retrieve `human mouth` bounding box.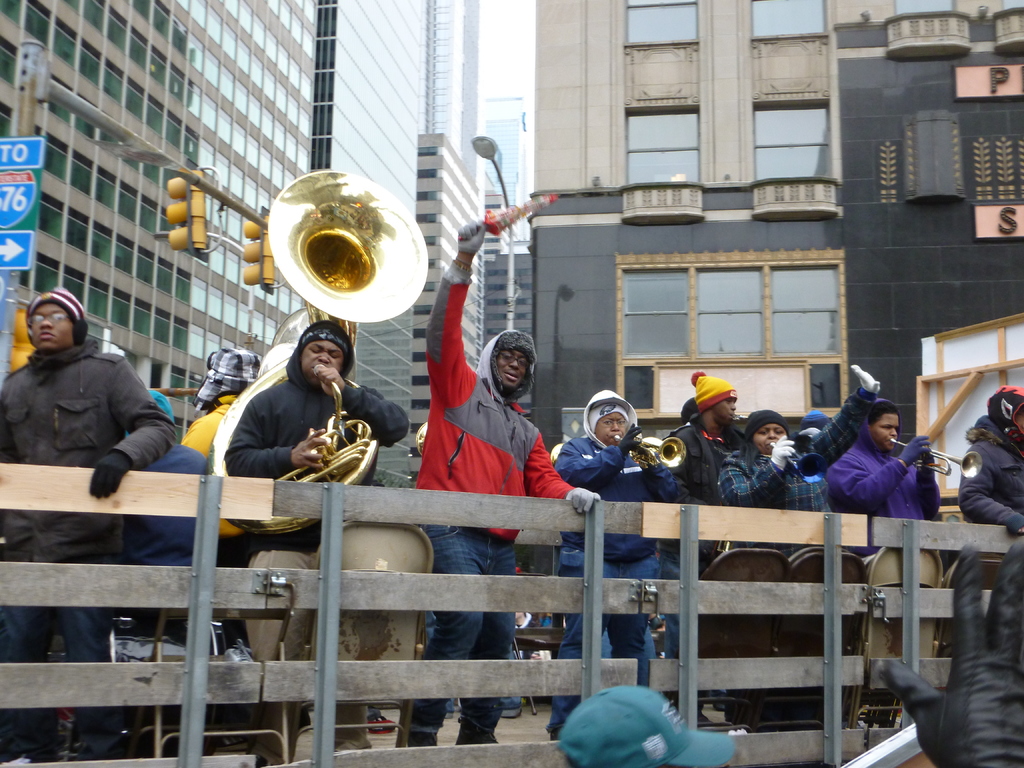
Bounding box: BBox(39, 333, 52, 336).
